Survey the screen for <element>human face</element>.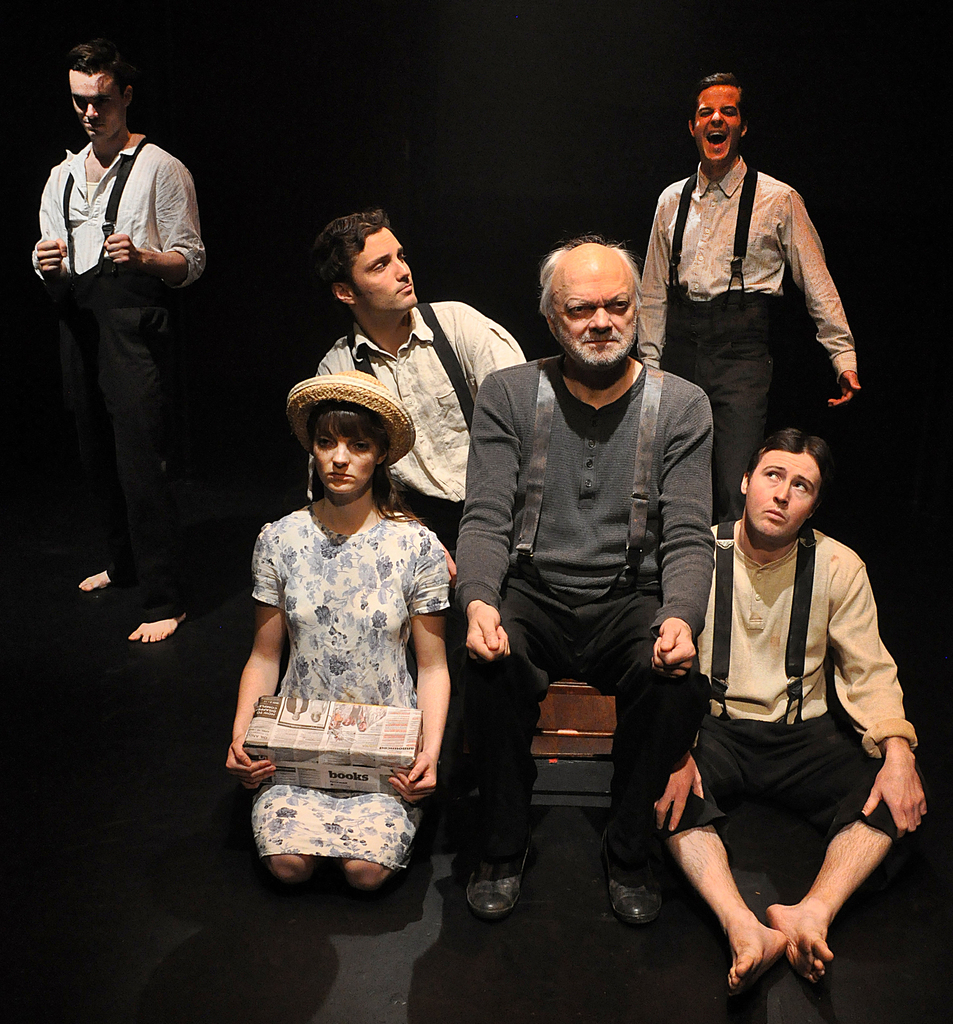
Survey found: 357:243:415:312.
